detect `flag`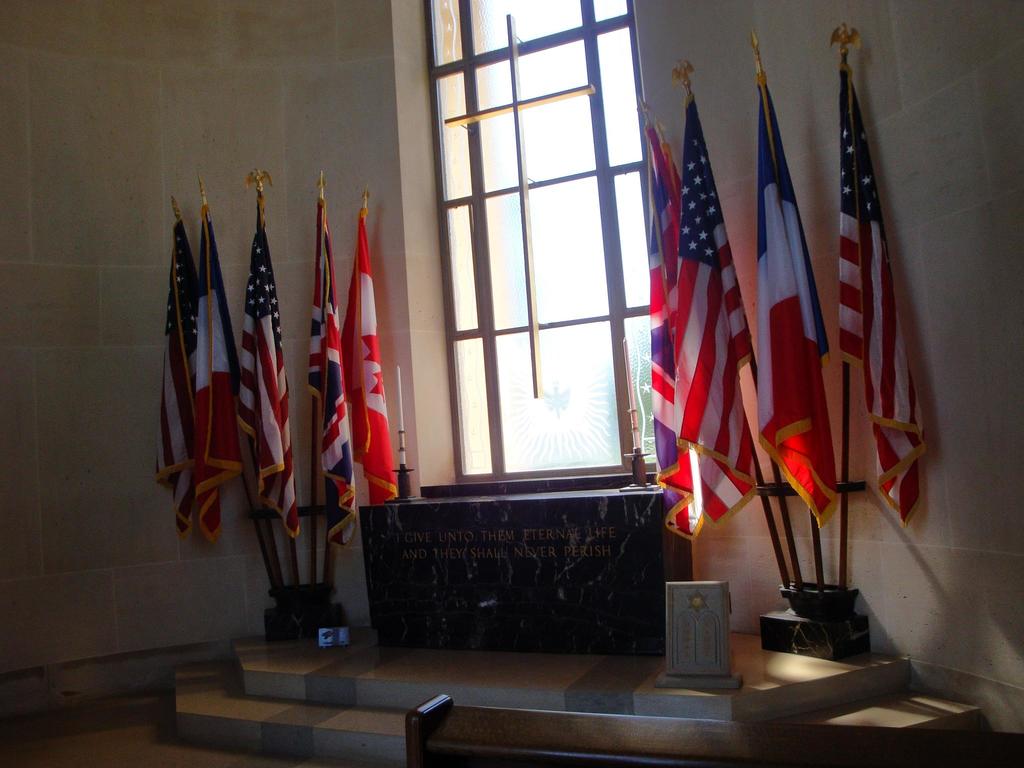
region(248, 182, 300, 538)
